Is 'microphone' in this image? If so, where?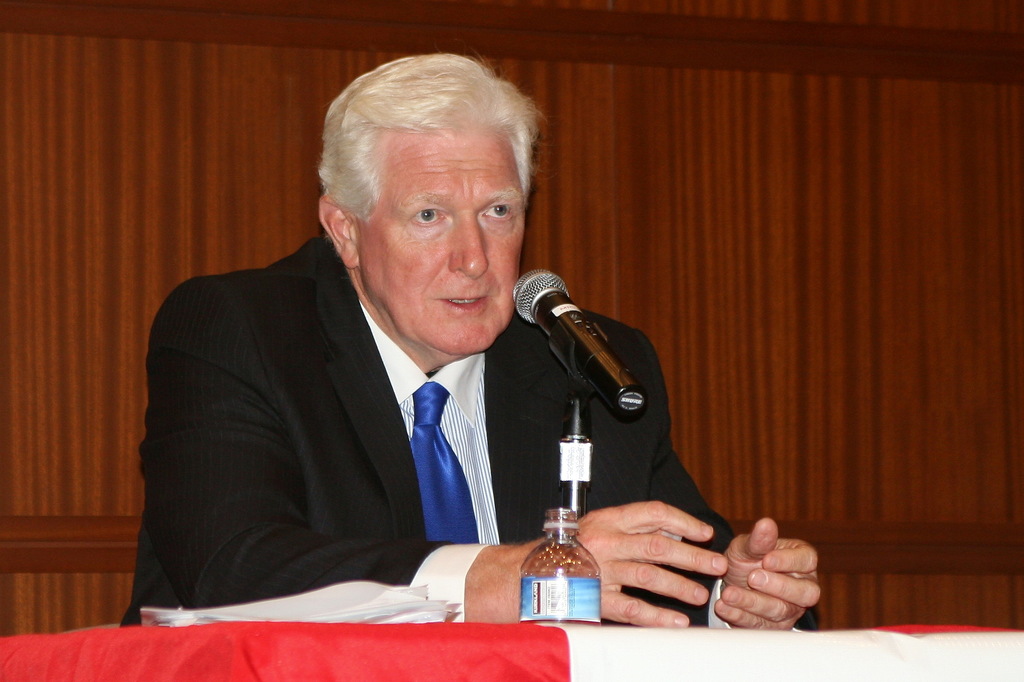
Yes, at 503/274/668/411.
